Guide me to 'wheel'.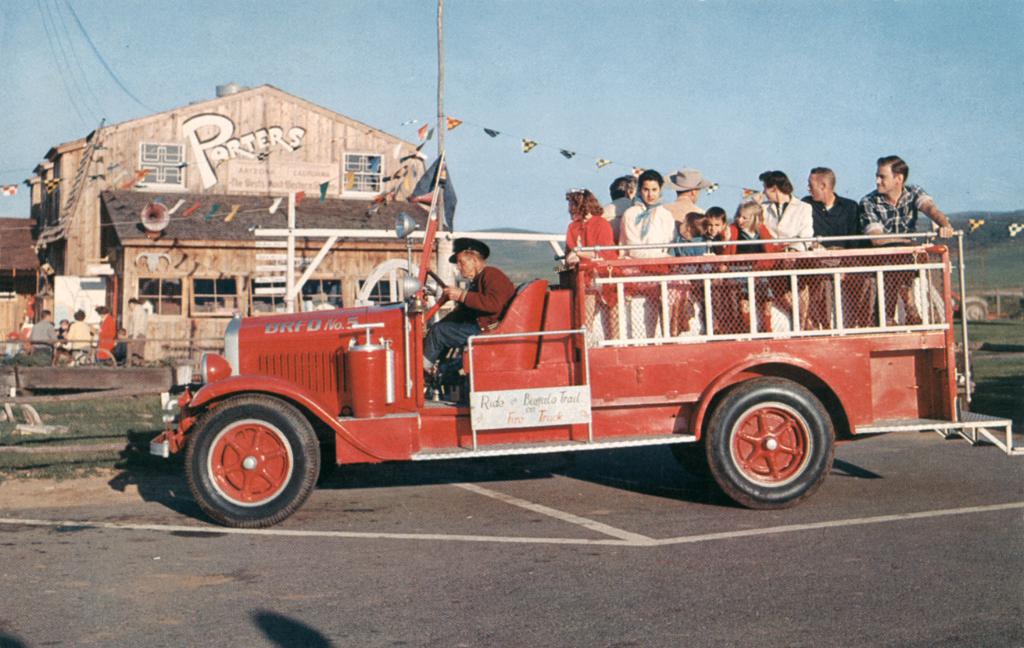
Guidance: detection(708, 378, 835, 510).
